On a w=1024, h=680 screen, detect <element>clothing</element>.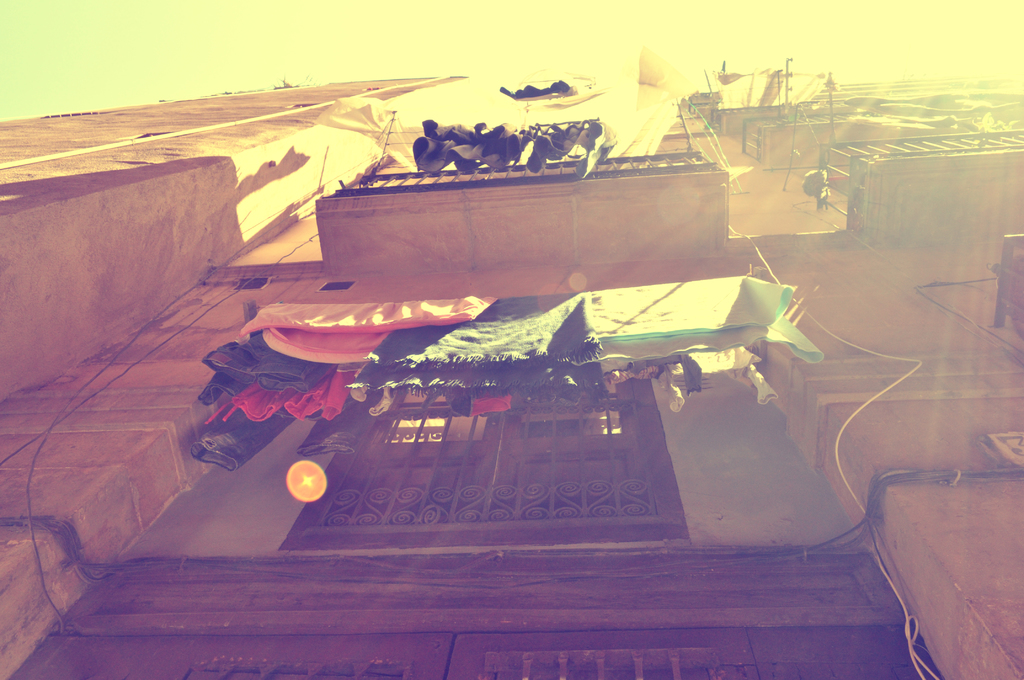
select_region(407, 385, 591, 414).
